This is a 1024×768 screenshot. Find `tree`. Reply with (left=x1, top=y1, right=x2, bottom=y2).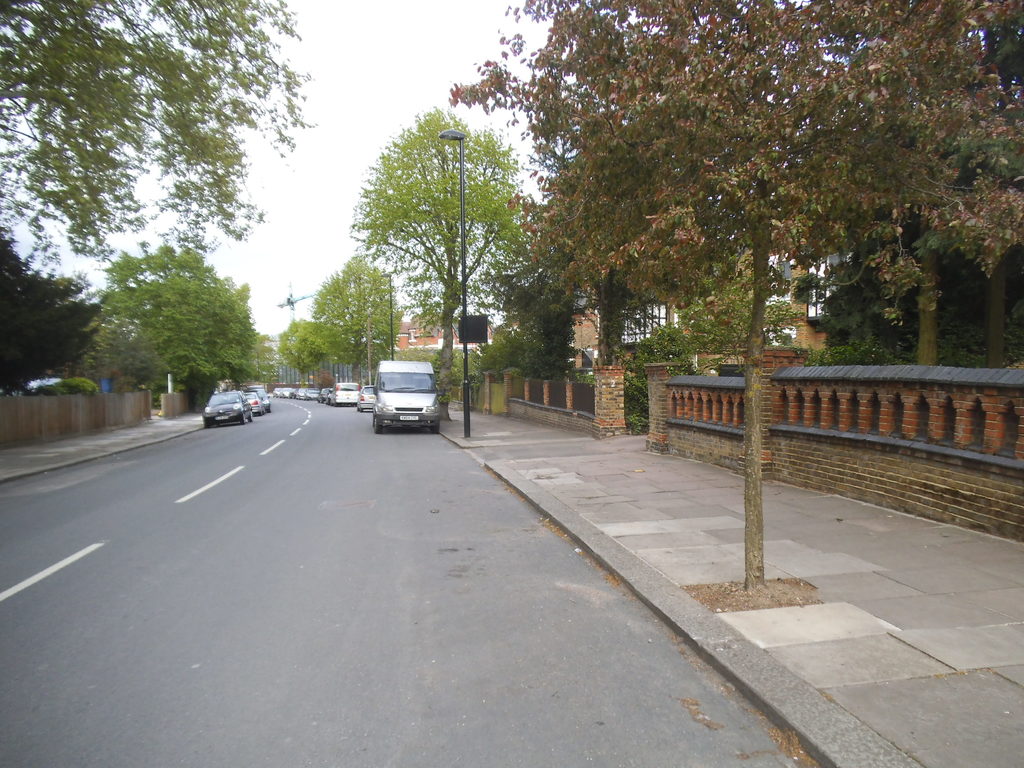
(left=278, top=317, right=313, bottom=382).
